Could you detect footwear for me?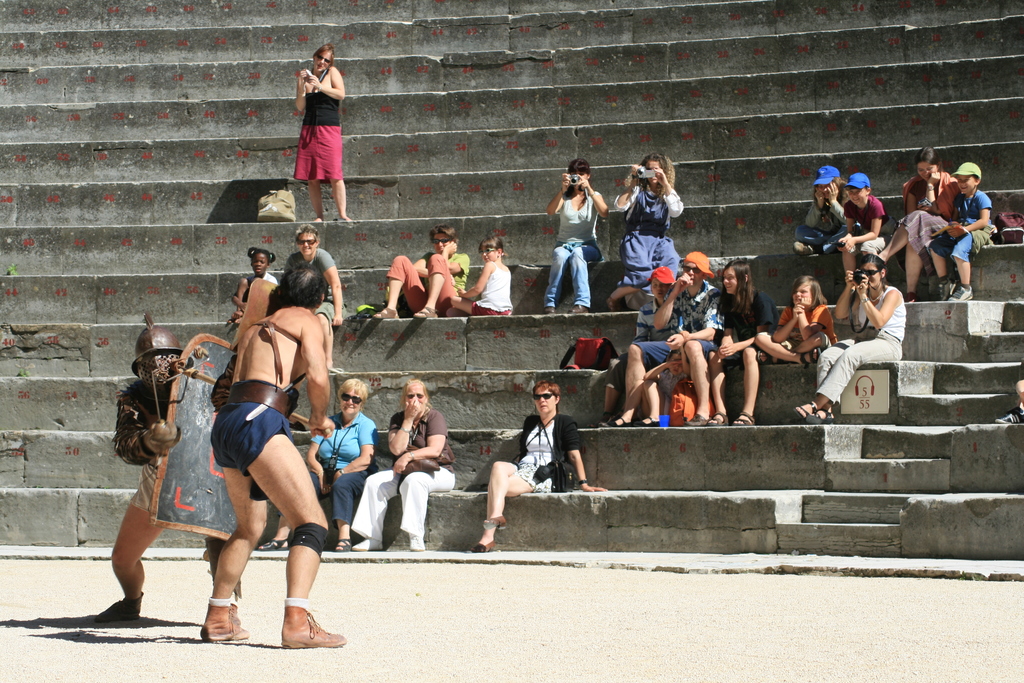
Detection result: box=[356, 541, 381, 547].
